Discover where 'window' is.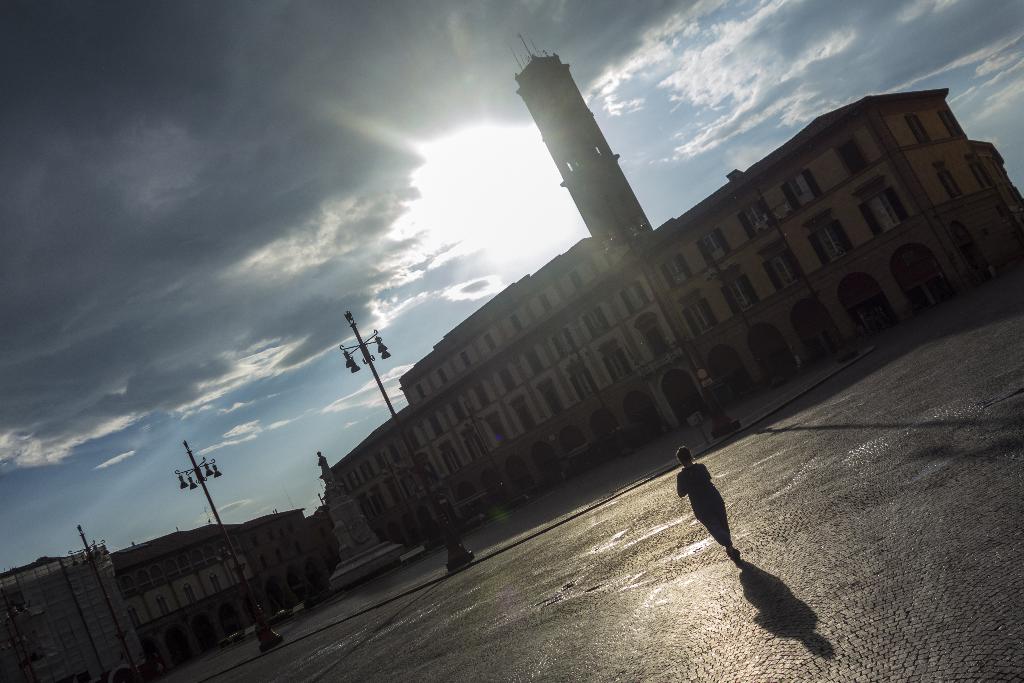
Discovered at 511 402 538 427.
